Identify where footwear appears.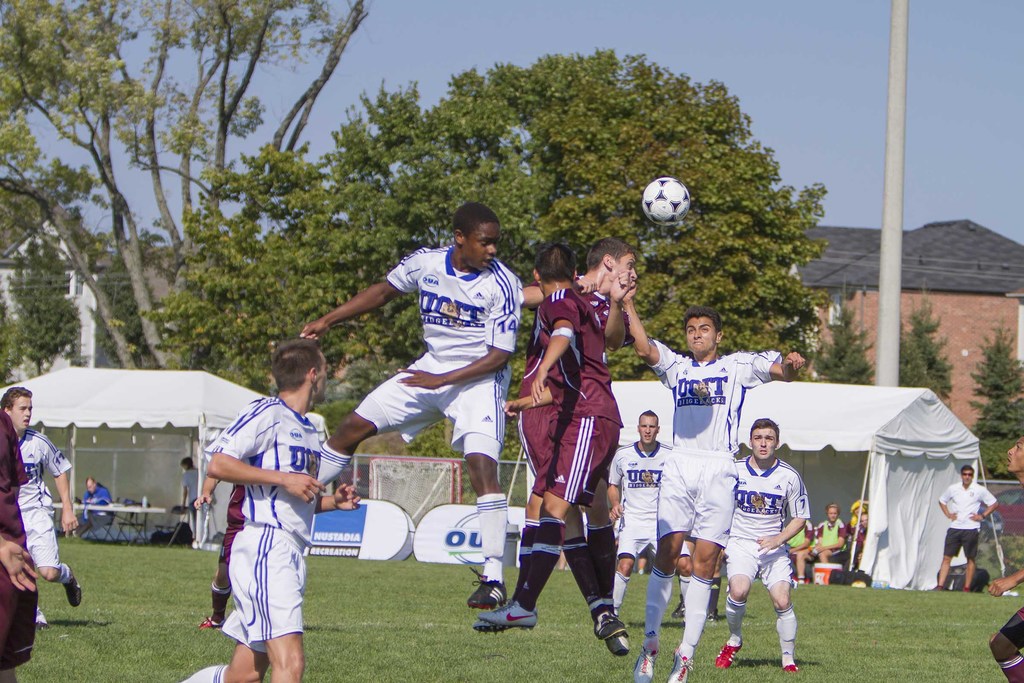
Appears at rect(200, 581, 235, 625).
